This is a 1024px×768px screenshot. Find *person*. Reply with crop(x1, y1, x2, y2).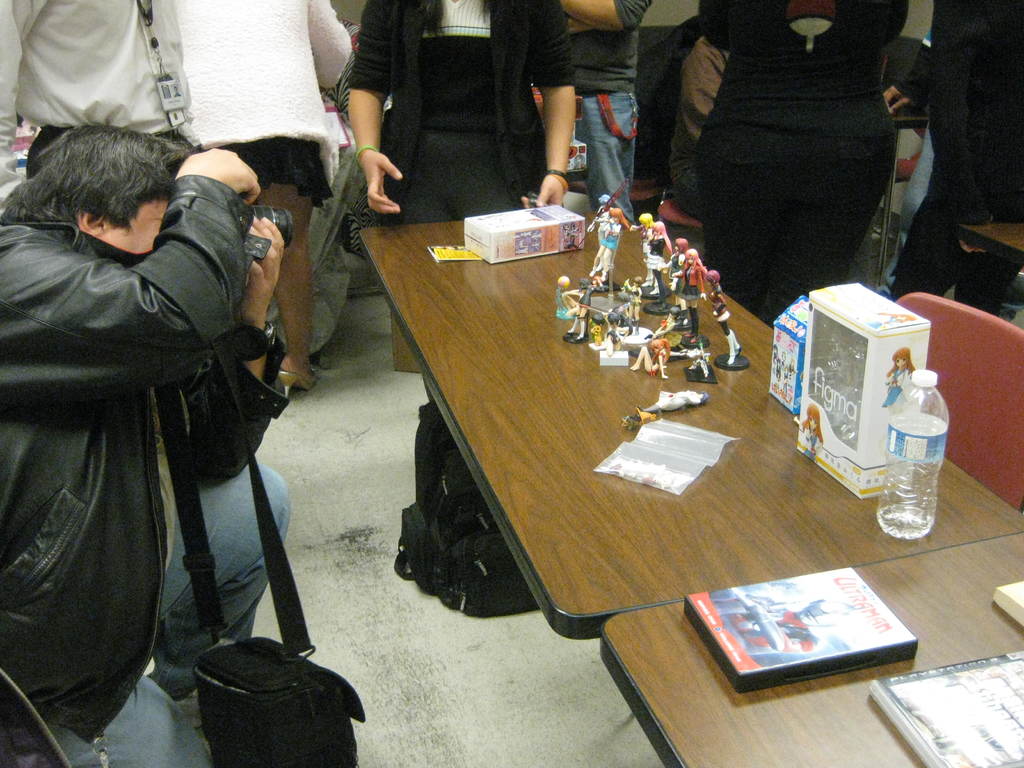
crop(695, 0, 909, 330).
